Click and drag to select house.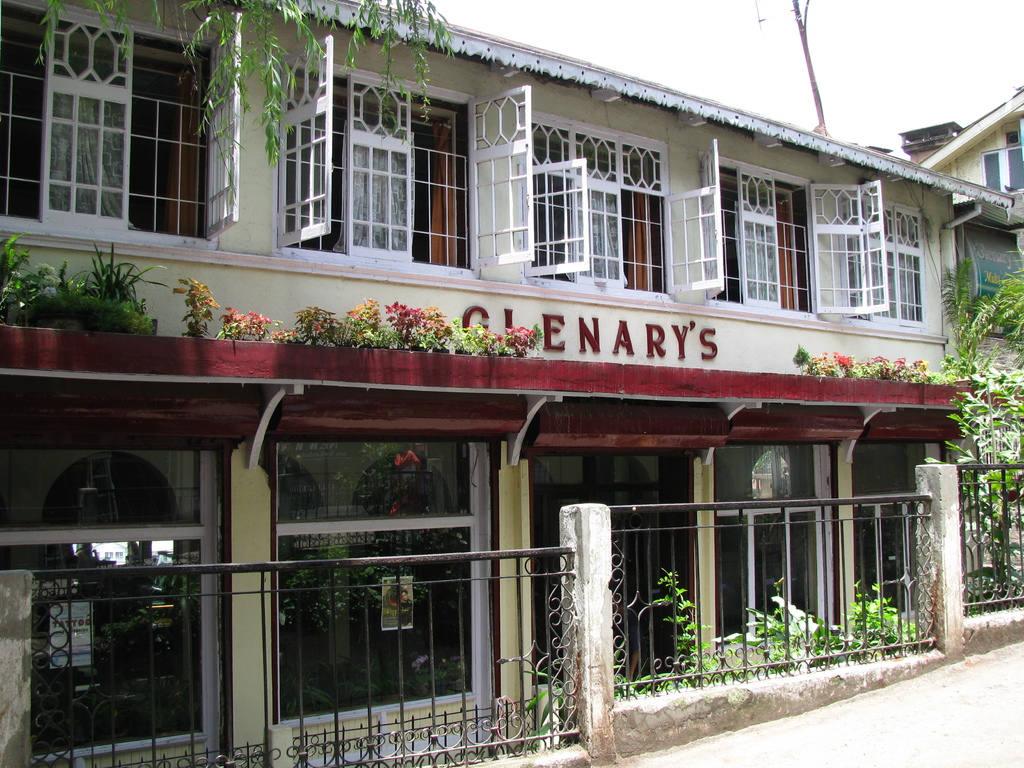
Selection: (left=0, top=0, right=1023, bottom=767).
